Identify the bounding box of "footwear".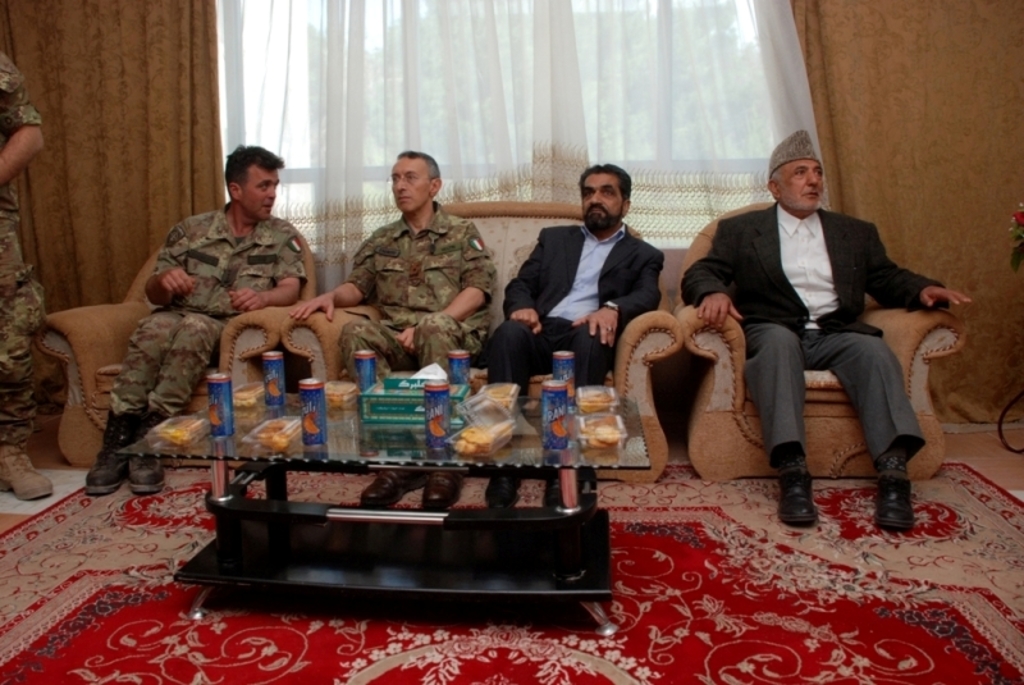
box(776, 463, 814, 528).
